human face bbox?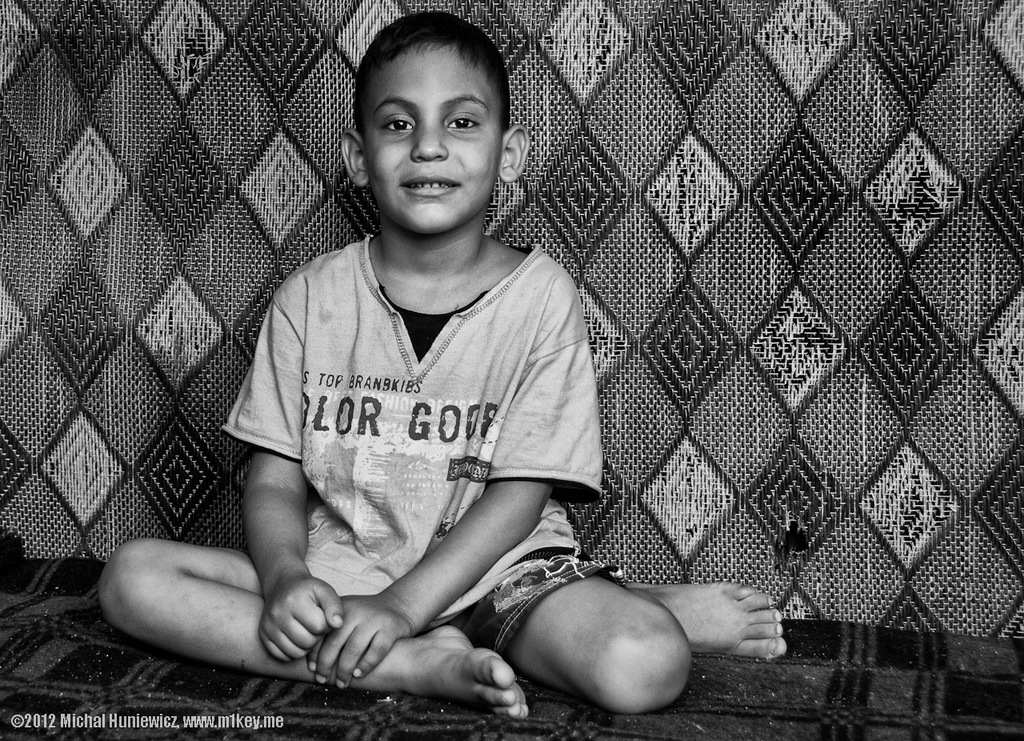
[left=366, top=43, right=498, bottom=233]
